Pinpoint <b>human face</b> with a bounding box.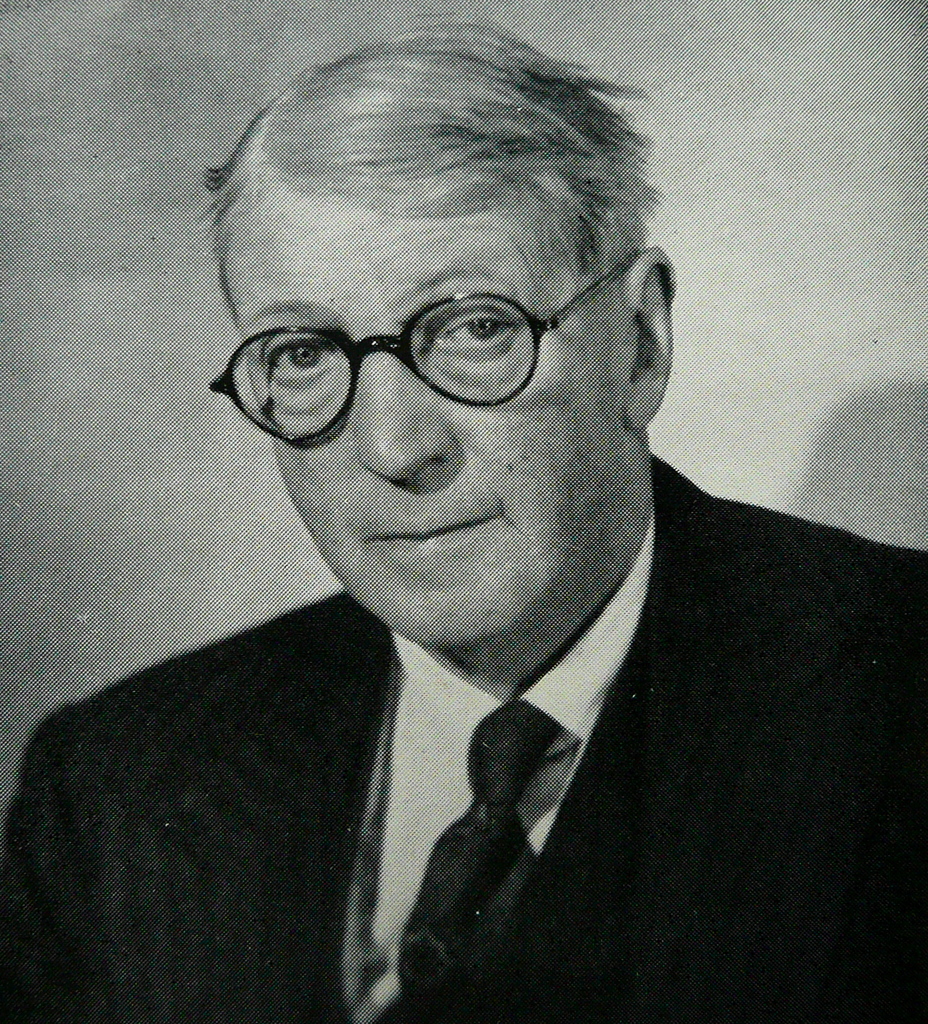
[221,180,630,645].
